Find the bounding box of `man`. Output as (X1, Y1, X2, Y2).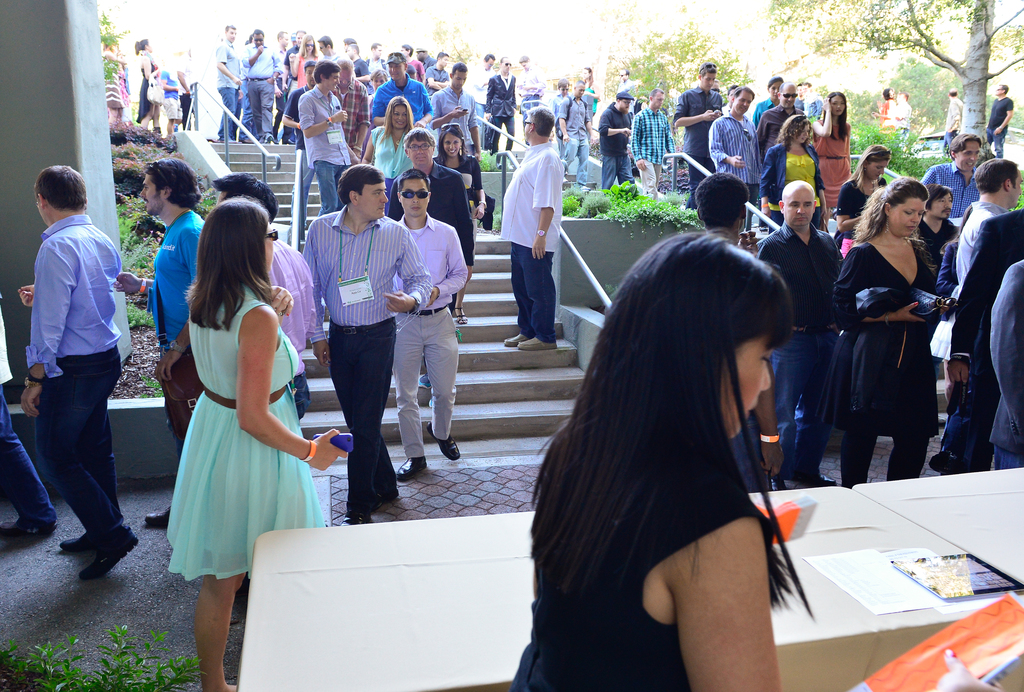
(11, 154, 141, 579).
